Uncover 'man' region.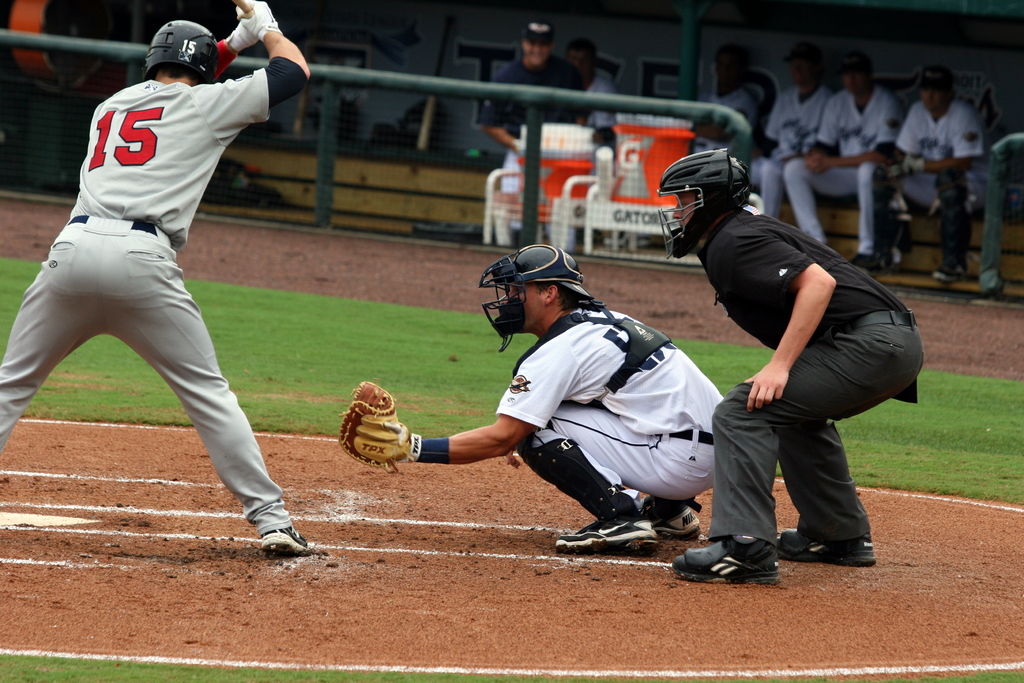
Uncovered: box=[657, 145, 928, 591].
